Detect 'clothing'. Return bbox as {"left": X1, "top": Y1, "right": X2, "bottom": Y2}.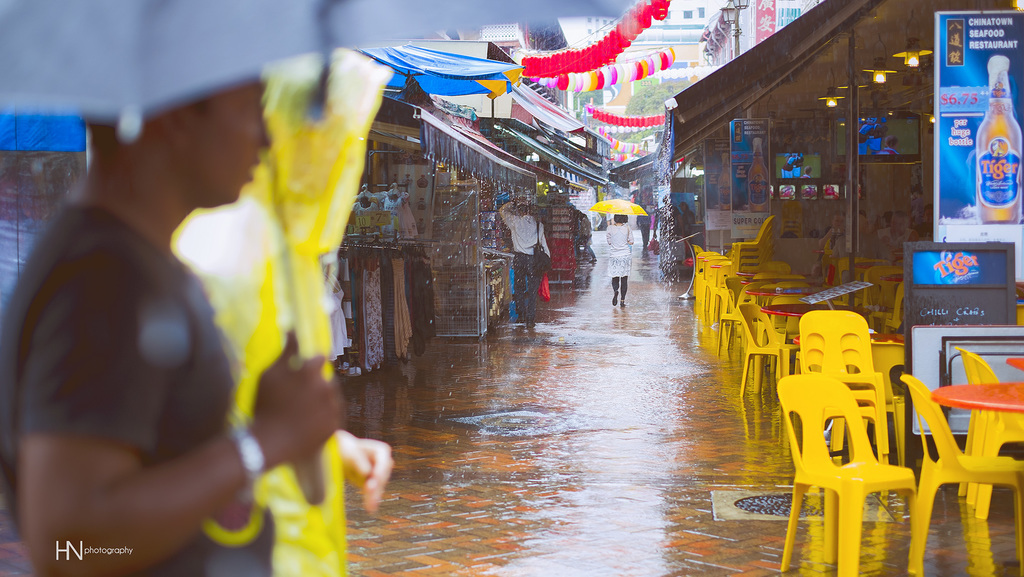
{"left": 571, "top": 214, "right": 600, "bottom": 258}.
